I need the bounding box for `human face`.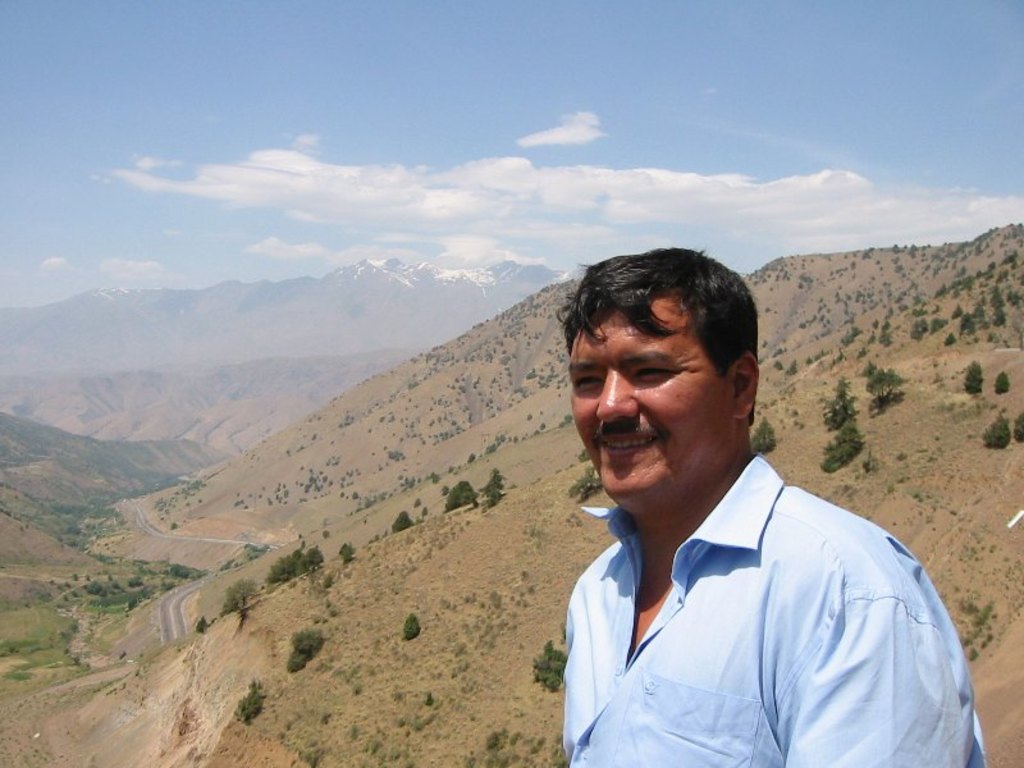
Here it is: <region>568, 297, 733, 503</region>.
